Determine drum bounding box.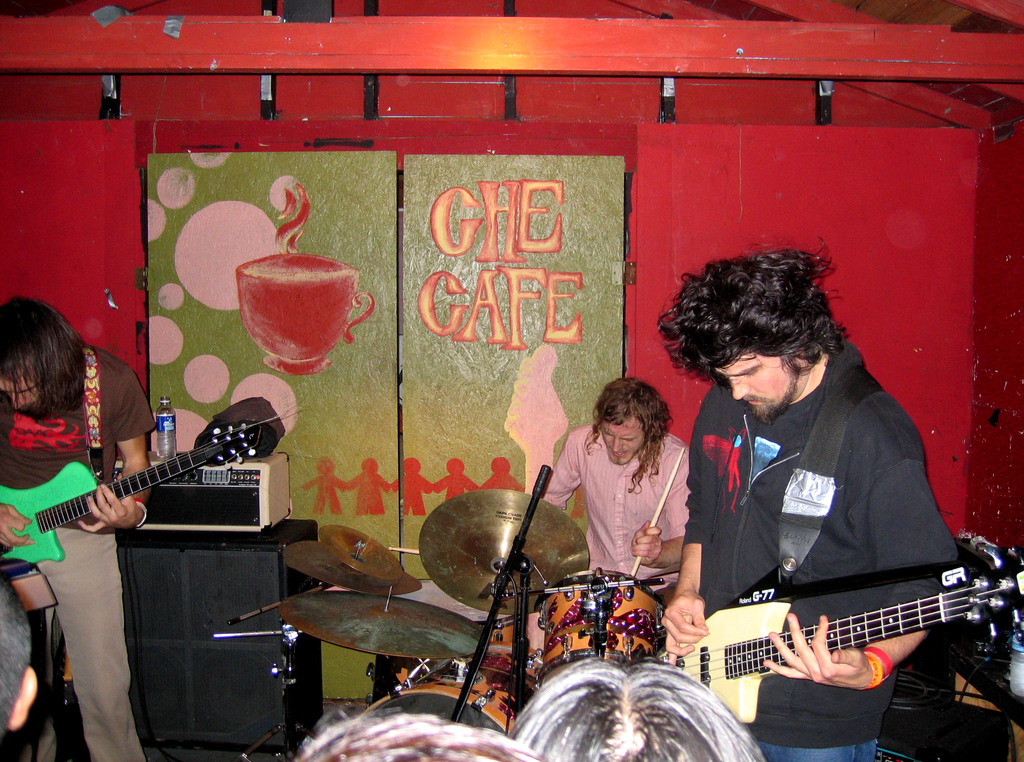
Determined: 358,661,540,735.
